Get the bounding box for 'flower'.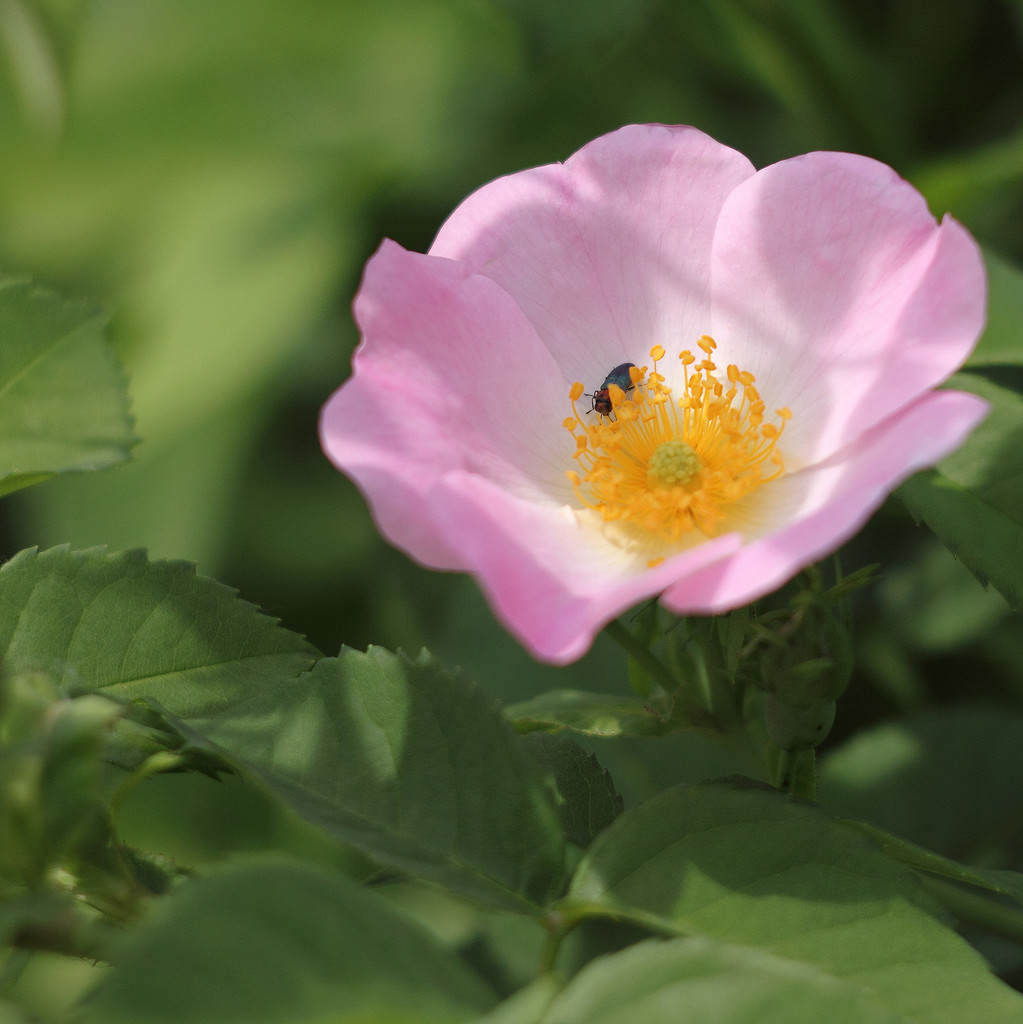
detection(278, 137, 1022, 705).
